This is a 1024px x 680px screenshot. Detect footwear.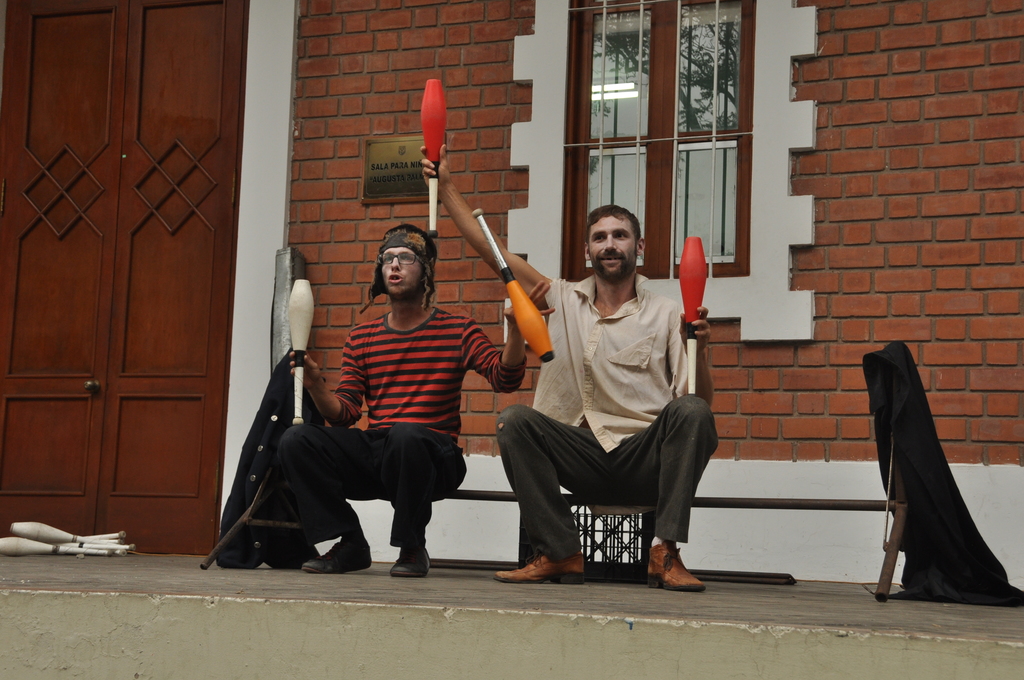
x1=496, y1=552, x2=586, y2=585.
